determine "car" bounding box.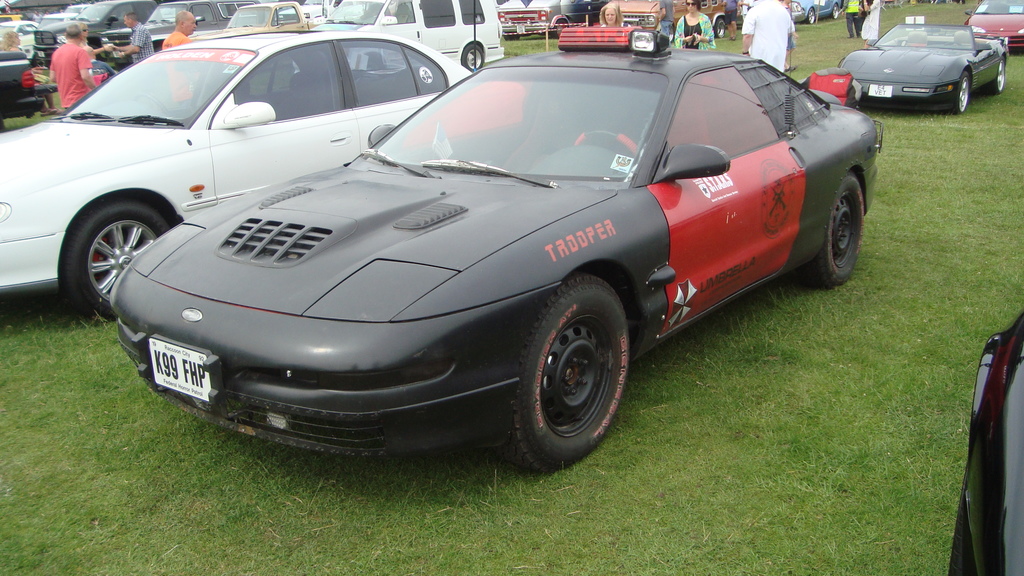
Determined: x1=948, y1=311, x2=1023, y2=575.
